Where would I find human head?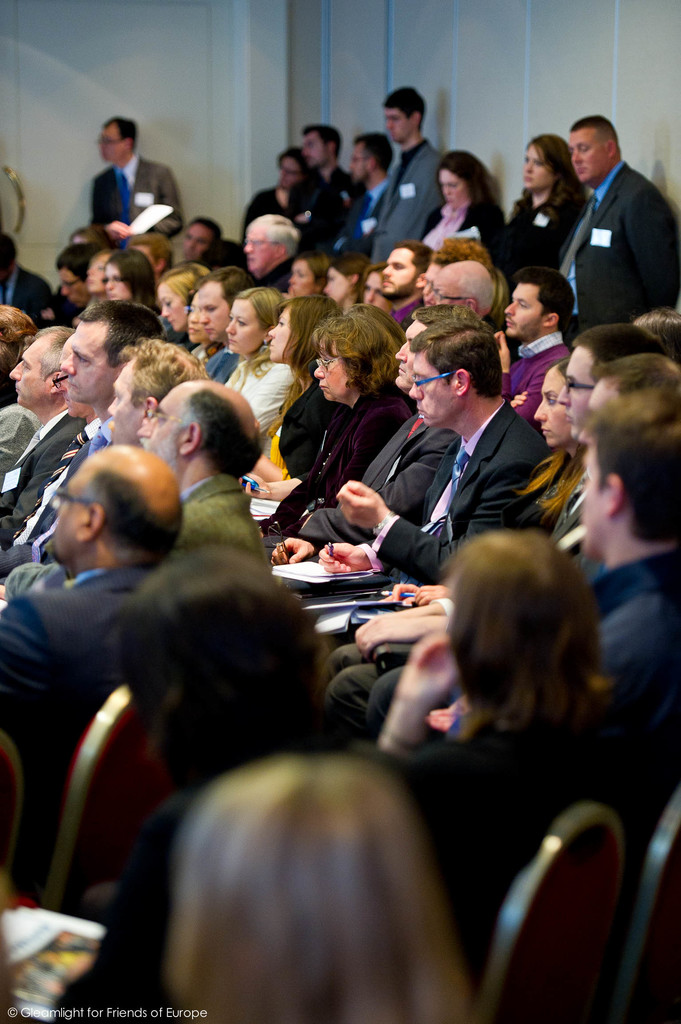
At (left=378, top=244, right=433, bottom=298).
